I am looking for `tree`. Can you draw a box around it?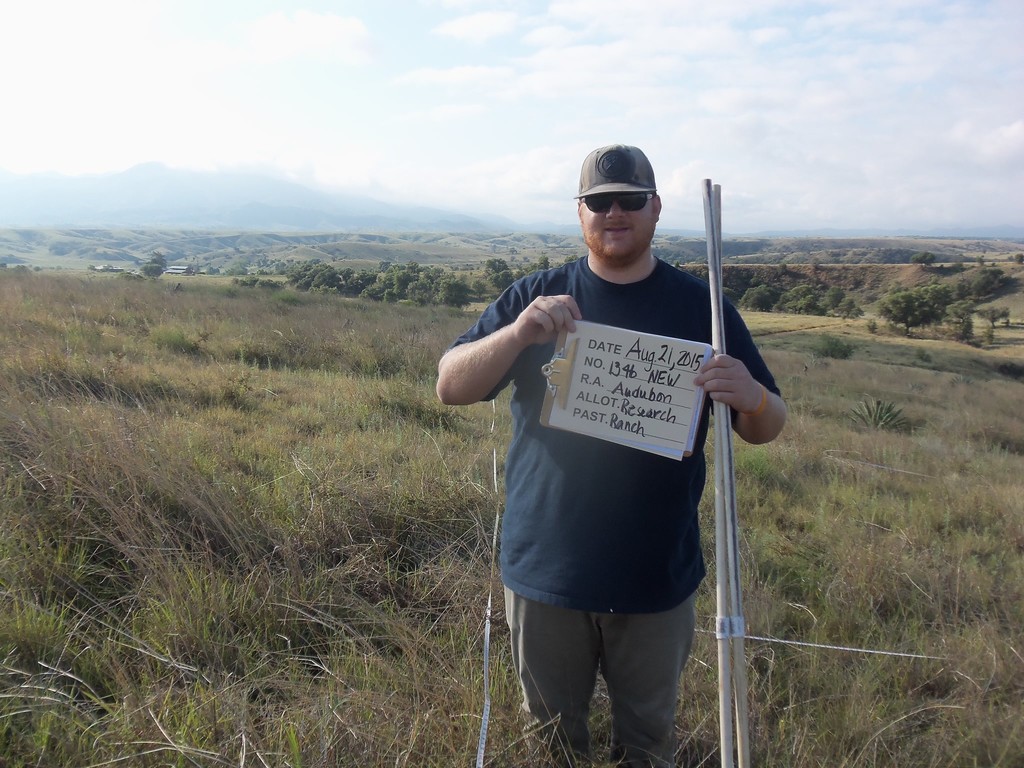
Sure, the bounding box is (772,280,816,314).
